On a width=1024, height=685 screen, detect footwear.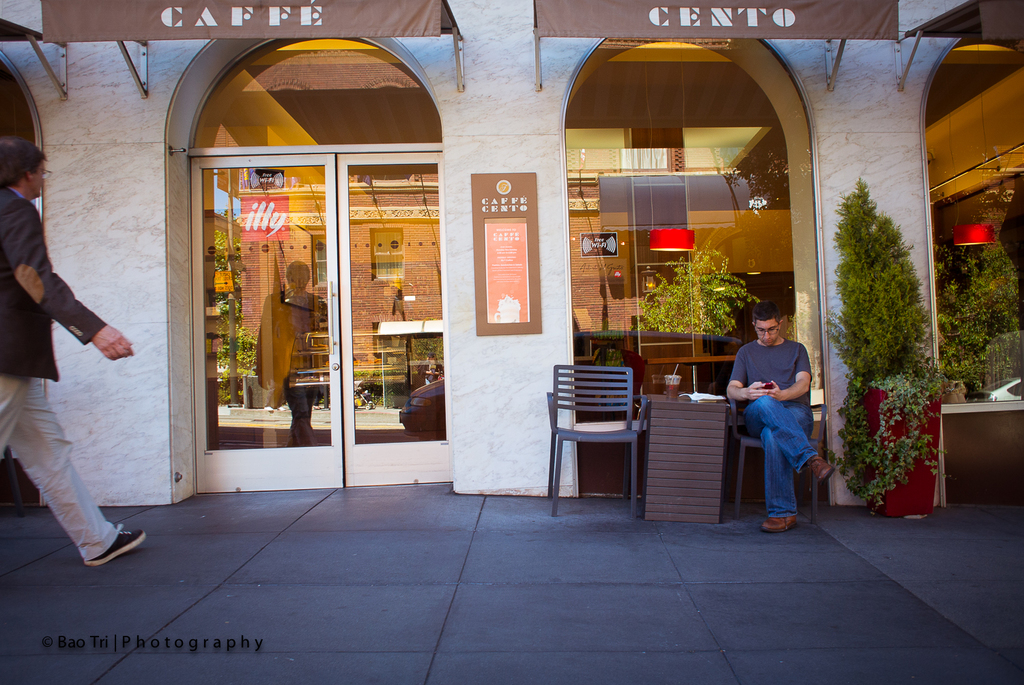
pyautogui.locateOnScreen(82, 521, 147, 568).
